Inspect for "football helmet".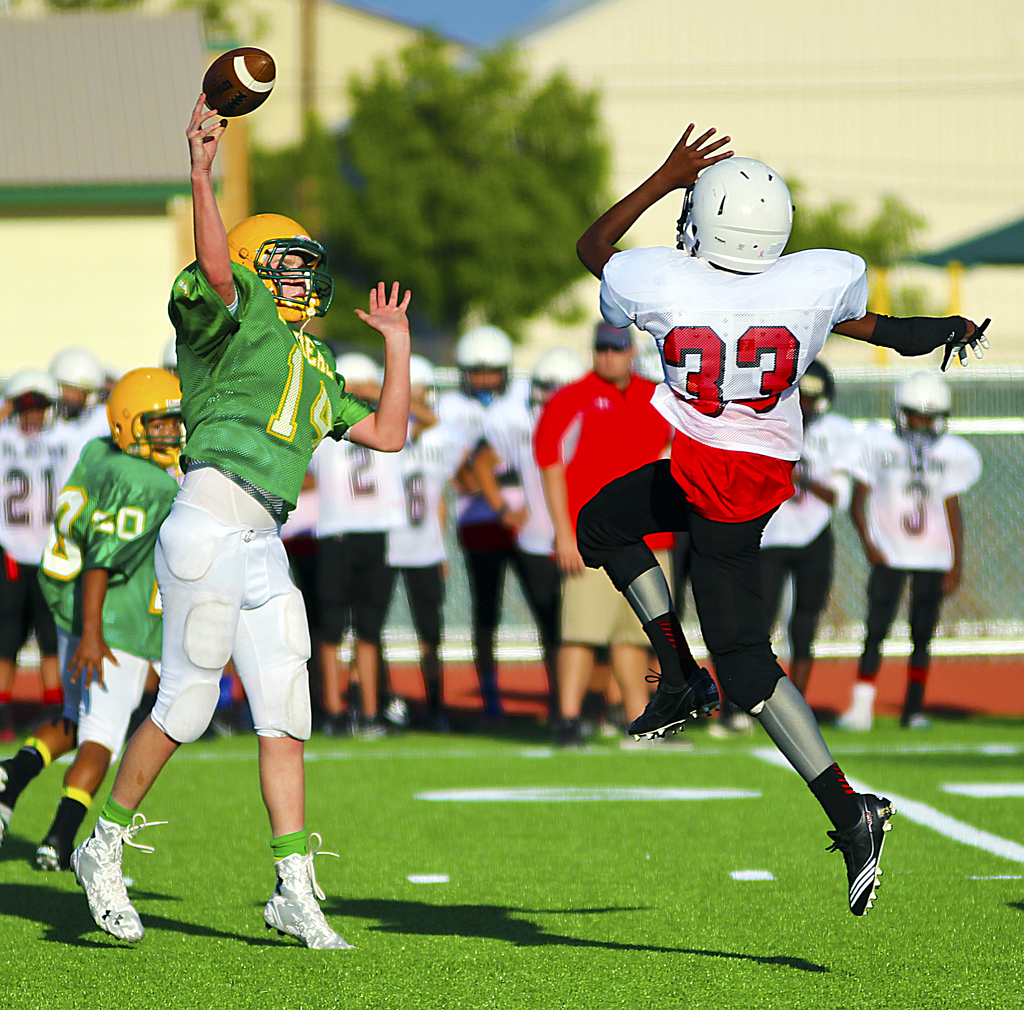
Inspection: bbox=(520, 347, 596, 414).
